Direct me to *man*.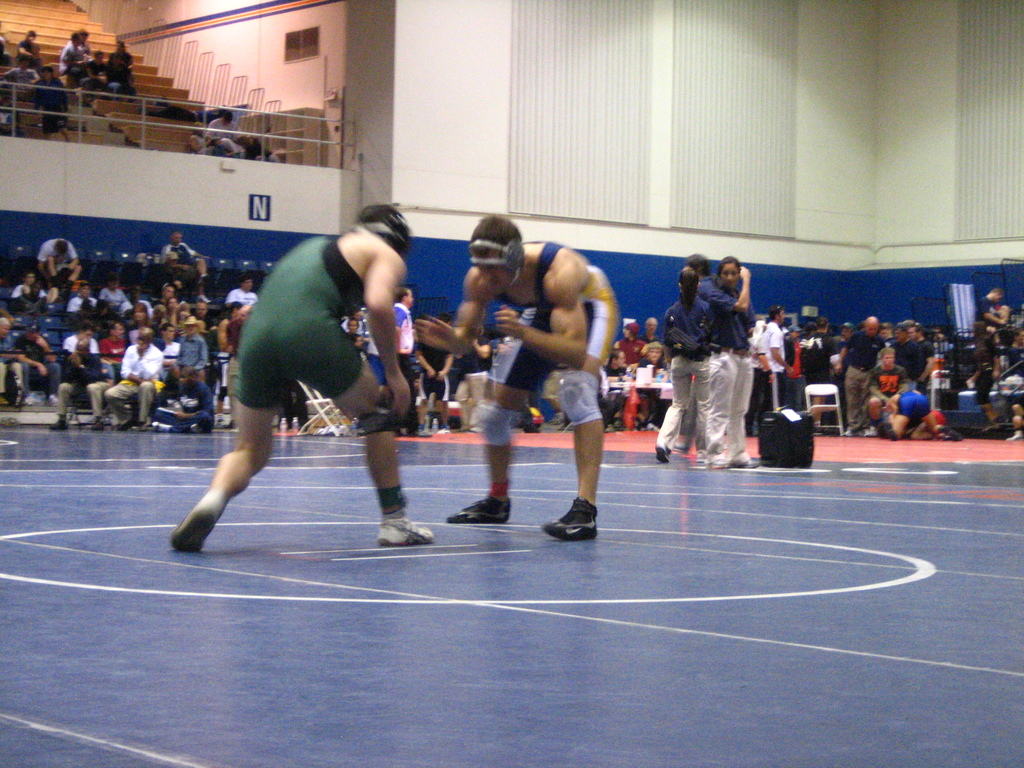
Direction: {"left": 55, "top": 31, "right": 89, "bottom": 86}.
